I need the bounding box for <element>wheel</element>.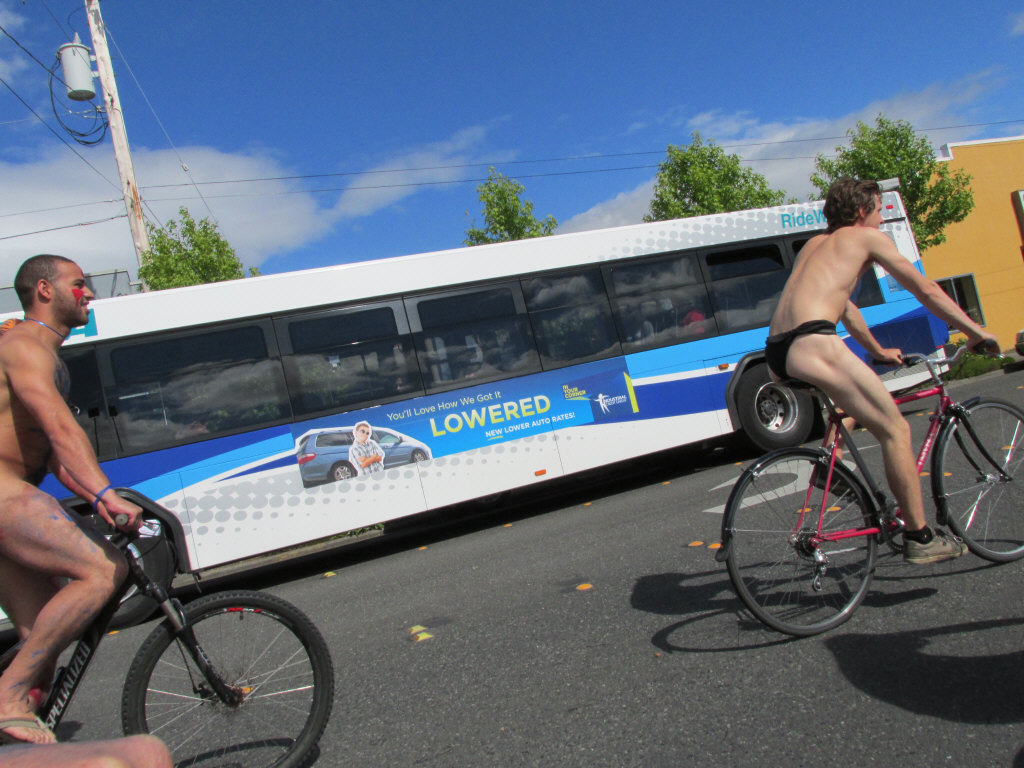
Here it is: left=723, top=445, right=914, bottom=629.
